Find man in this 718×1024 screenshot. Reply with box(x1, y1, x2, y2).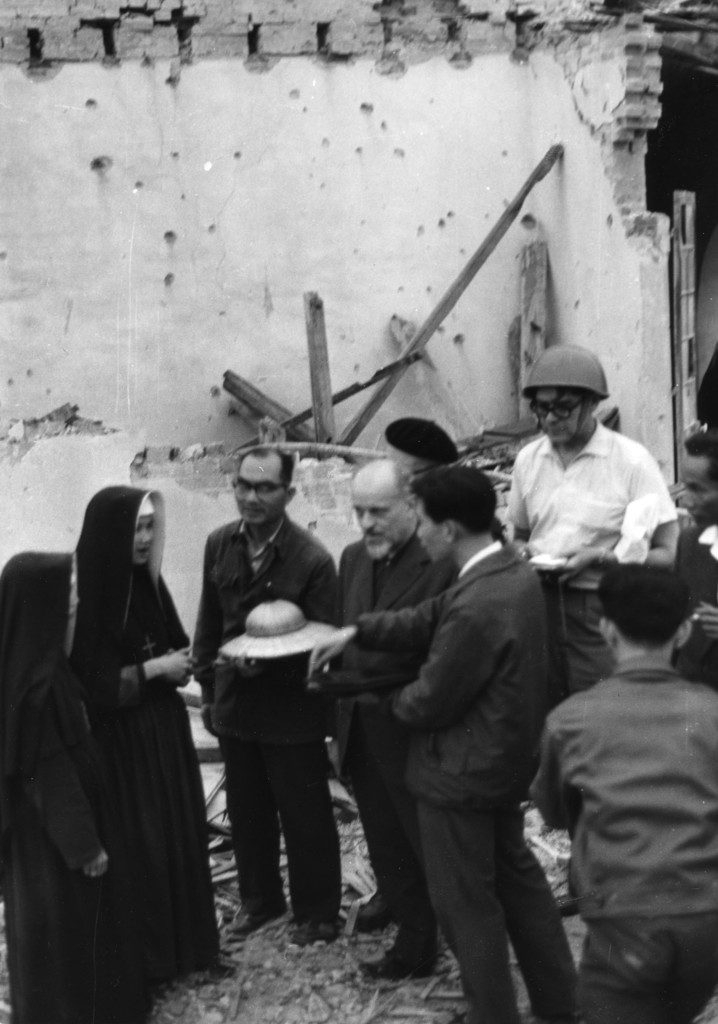
box(304, 461, 580, 1023).
